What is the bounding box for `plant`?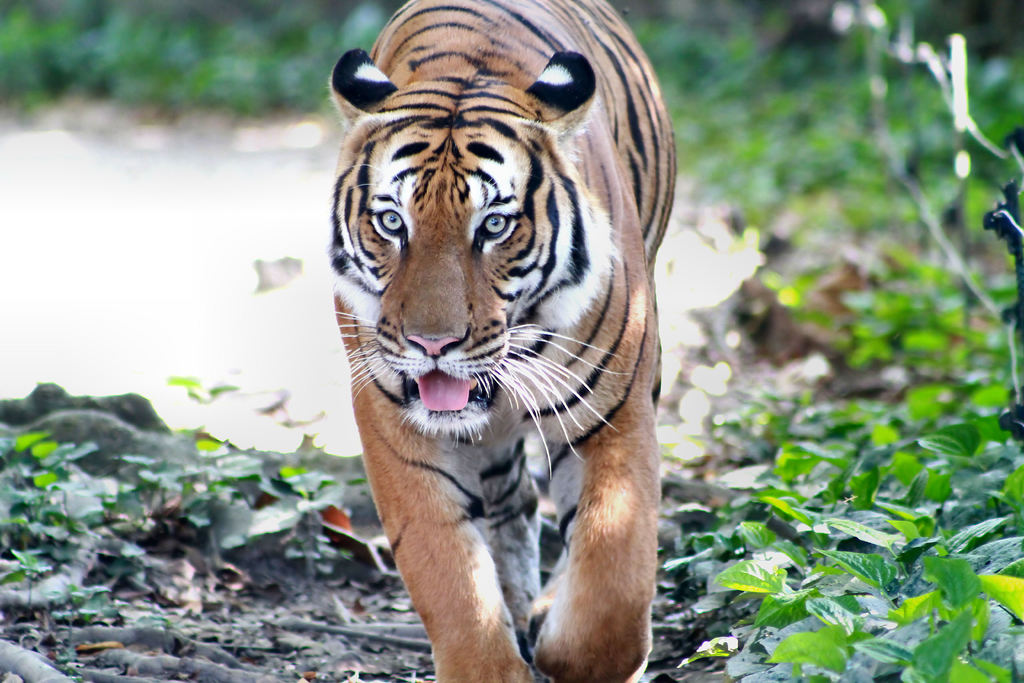
x1=1 y1=543 x2=63 y2=588.
